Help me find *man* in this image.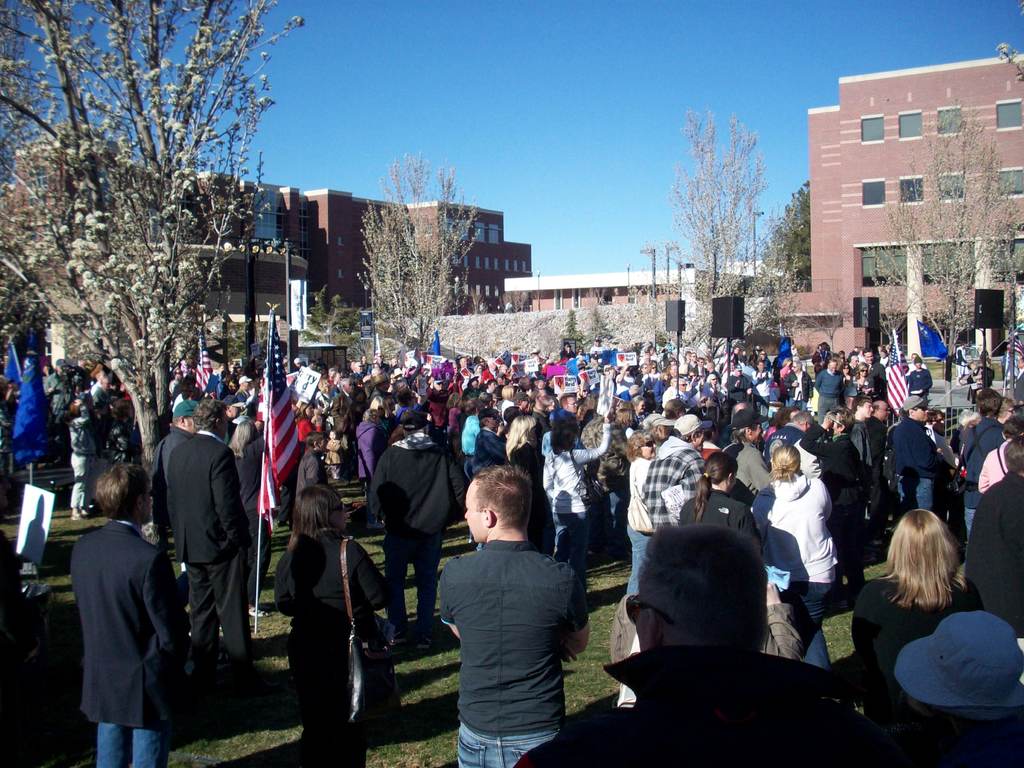
Found it: {"x1": 953, "y1": 344, "x2": 968, "y2": 383}.
